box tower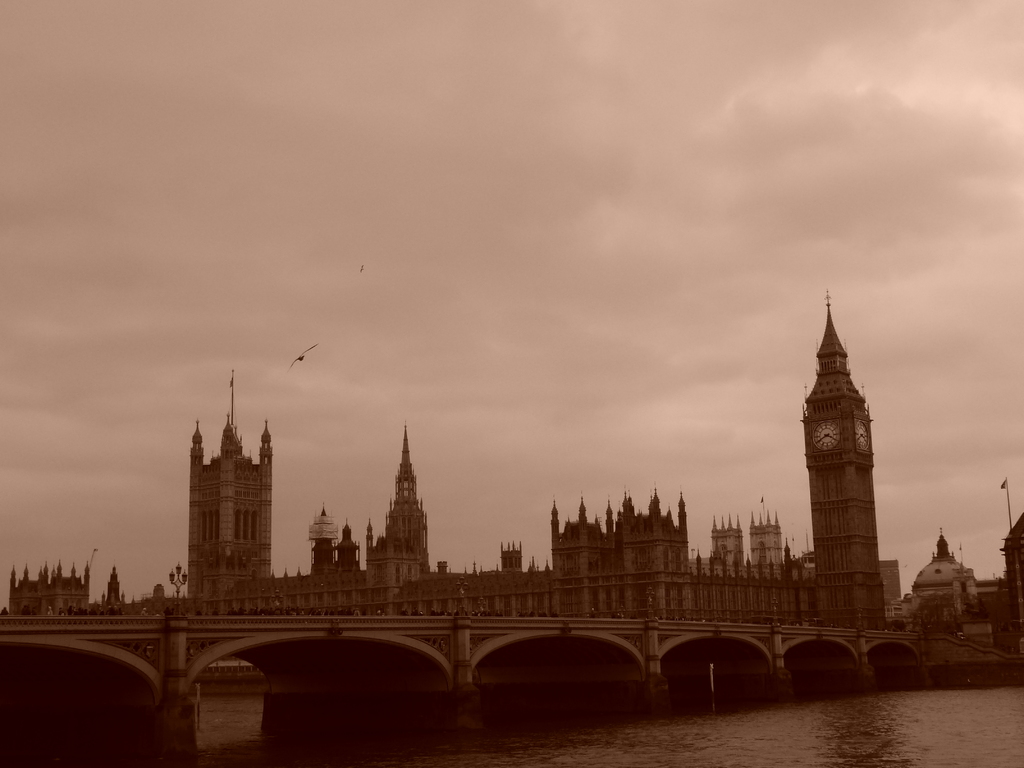
[left=367, top=522, right=388, bottom=588]
